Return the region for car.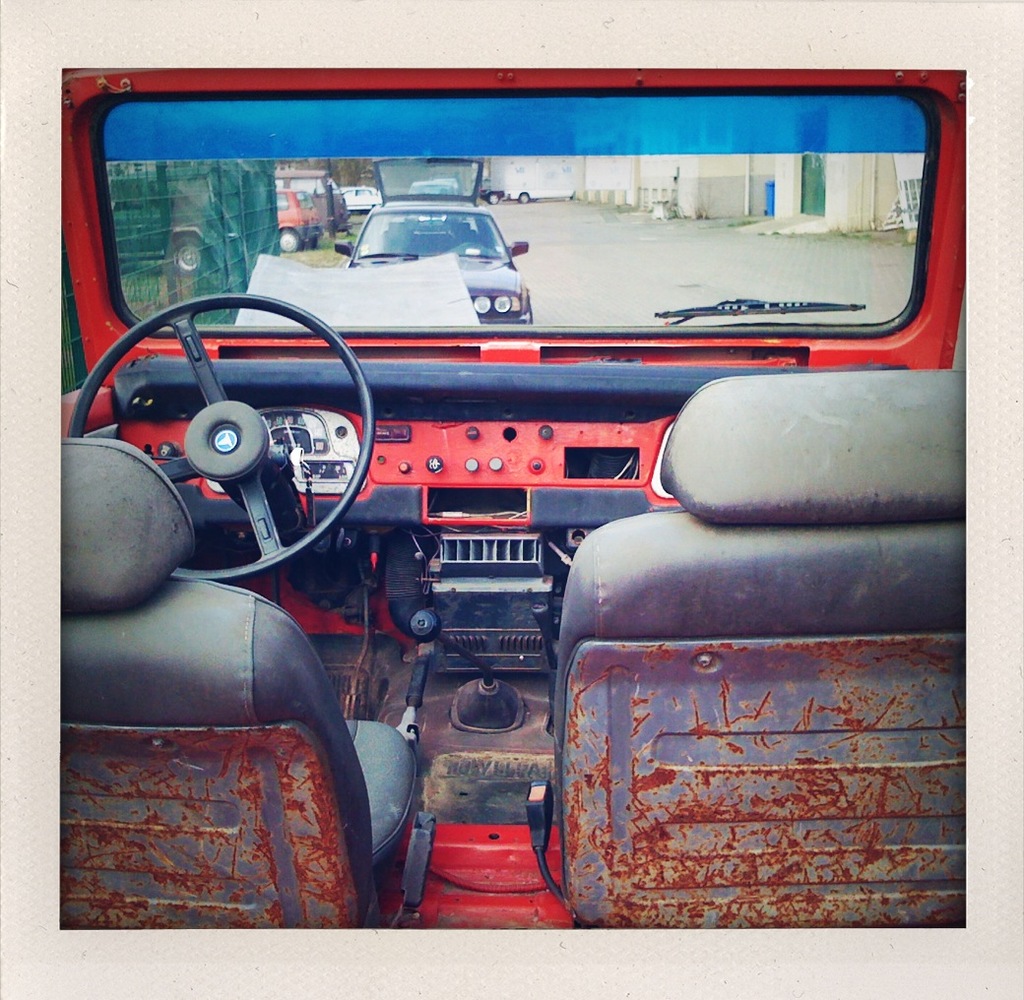
x1=276, y1=170, x2=353, y2=232.
